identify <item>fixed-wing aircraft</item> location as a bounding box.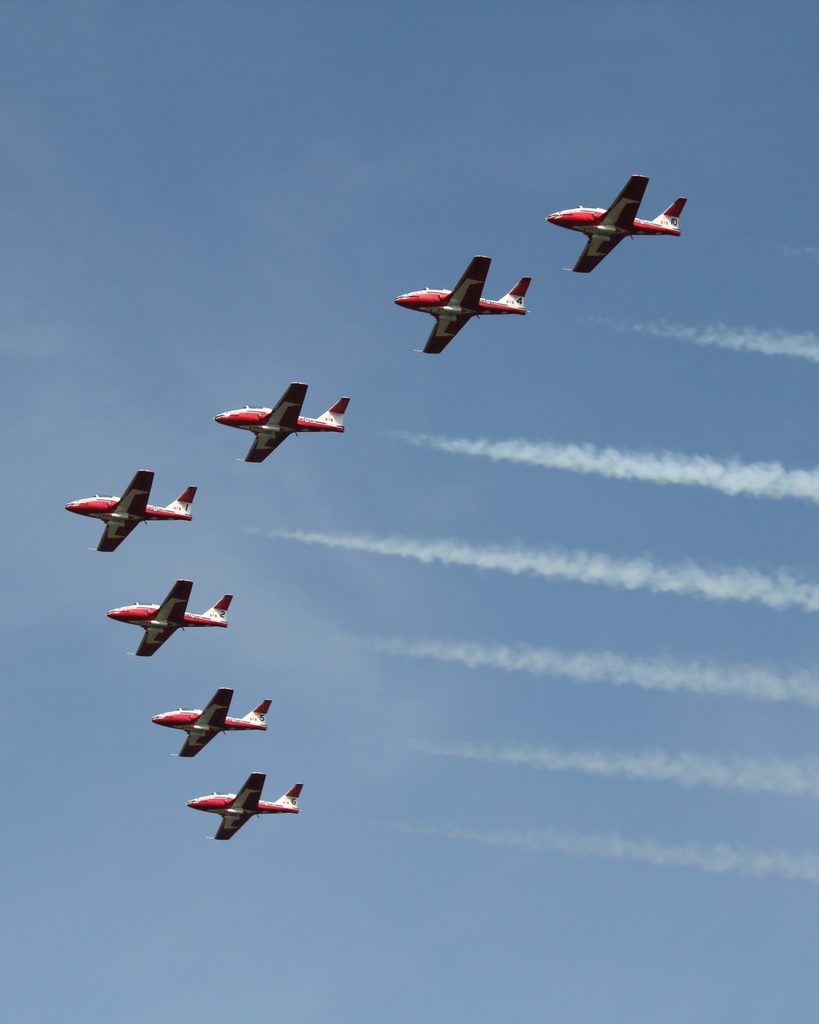
select_region(188, 764, 311, 847).
